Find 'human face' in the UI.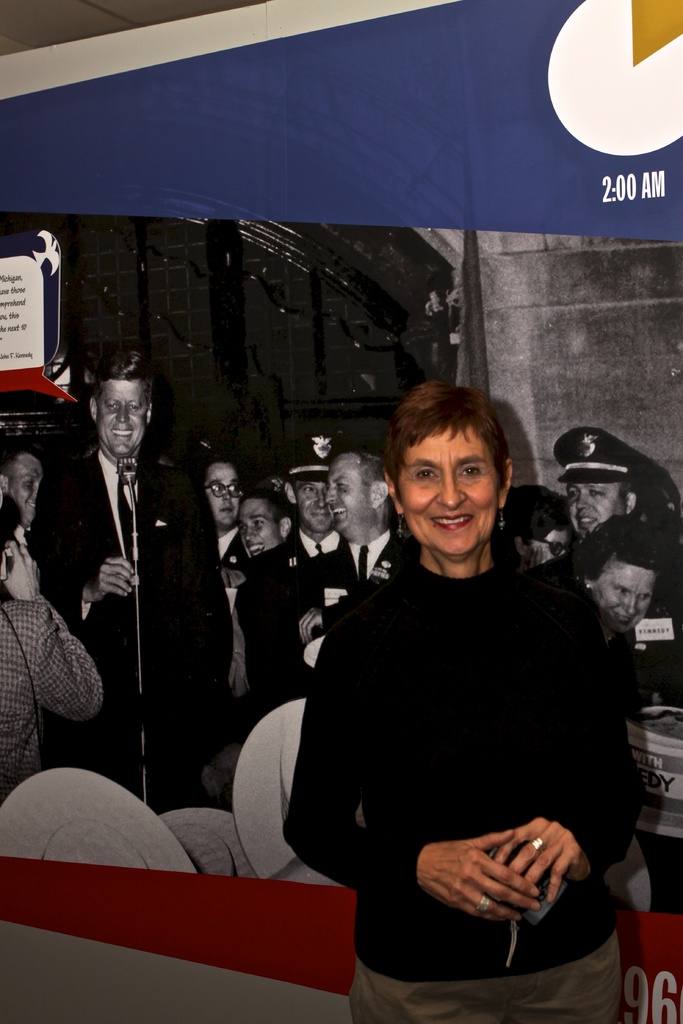
UI element at l=593, t=560, r=656, b=628.
